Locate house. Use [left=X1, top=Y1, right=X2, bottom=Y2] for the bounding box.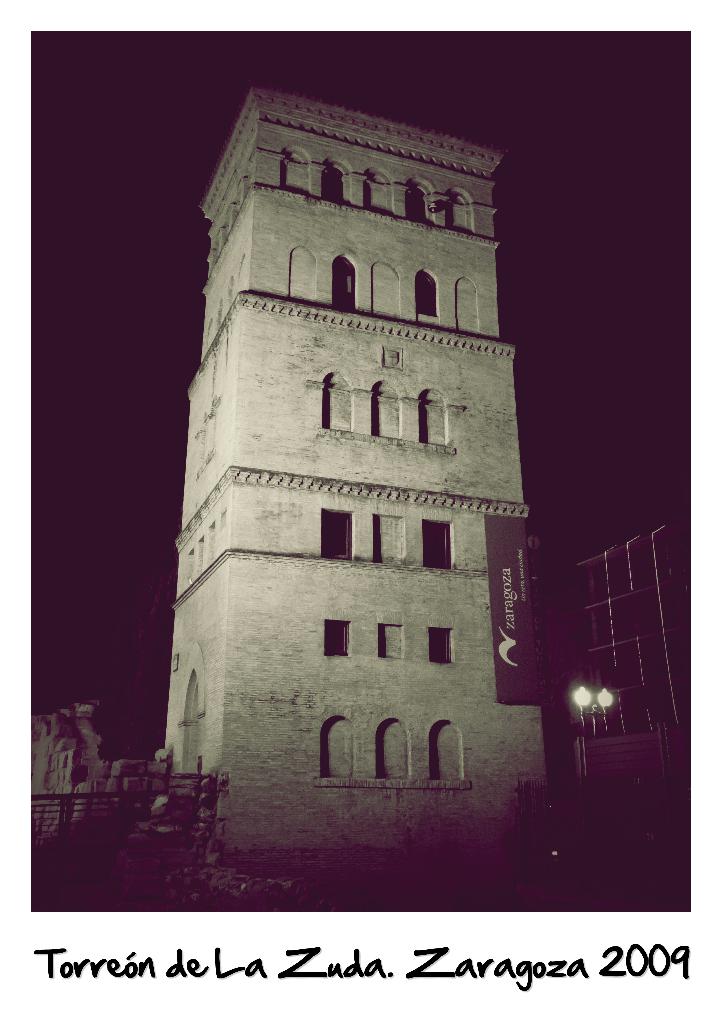
[left=145, top=95, right=554, bottom=879].
